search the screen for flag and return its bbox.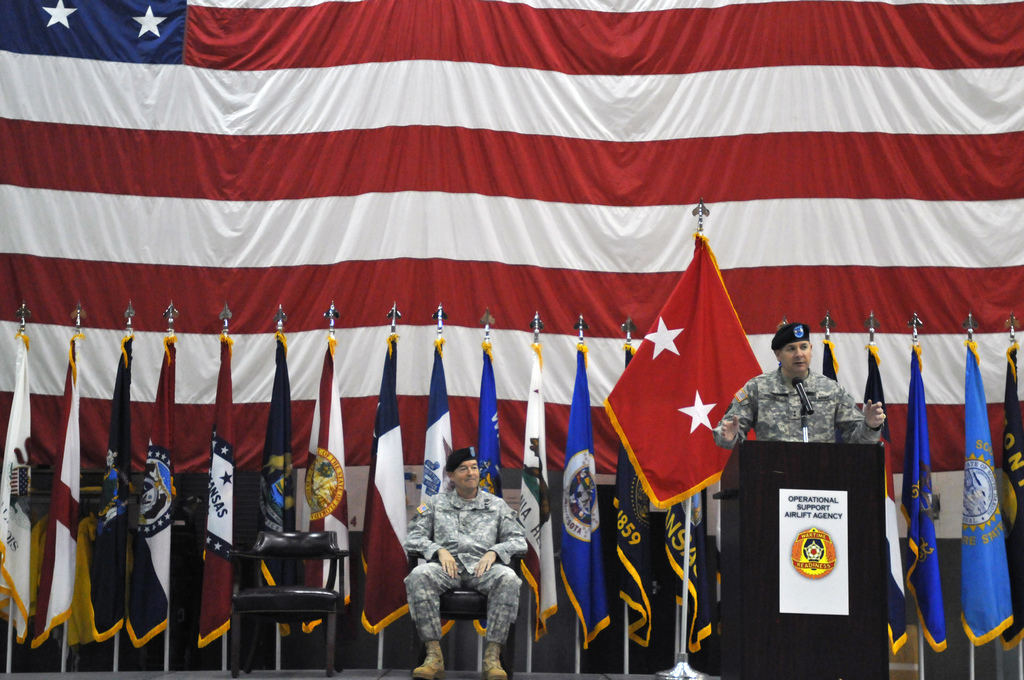
Found: (x1=27, y1=330, x2=87, y2=651).
